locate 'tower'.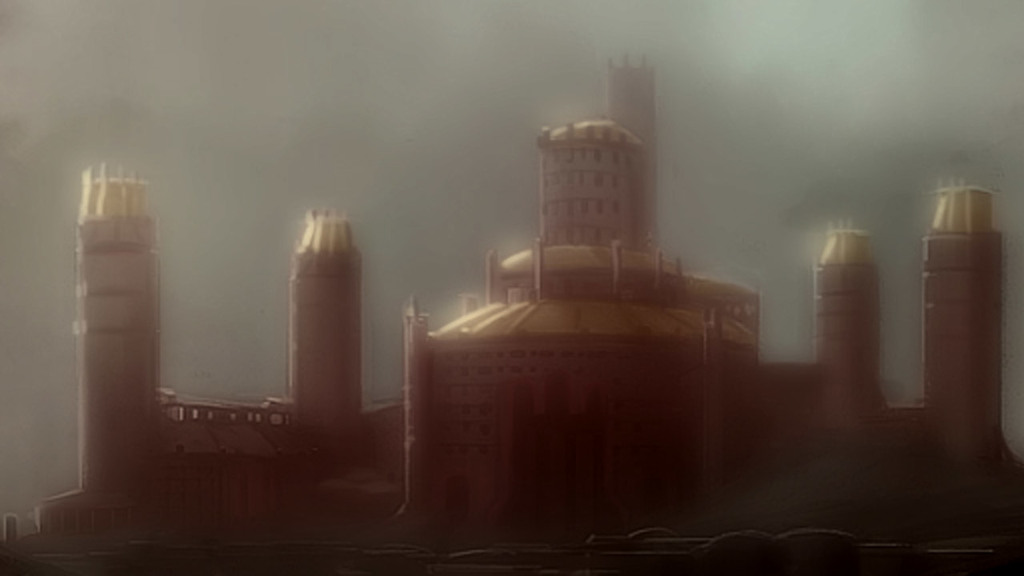
Bounding box: pyautogui.locateOnScreen(282, 202, 367, 457).
